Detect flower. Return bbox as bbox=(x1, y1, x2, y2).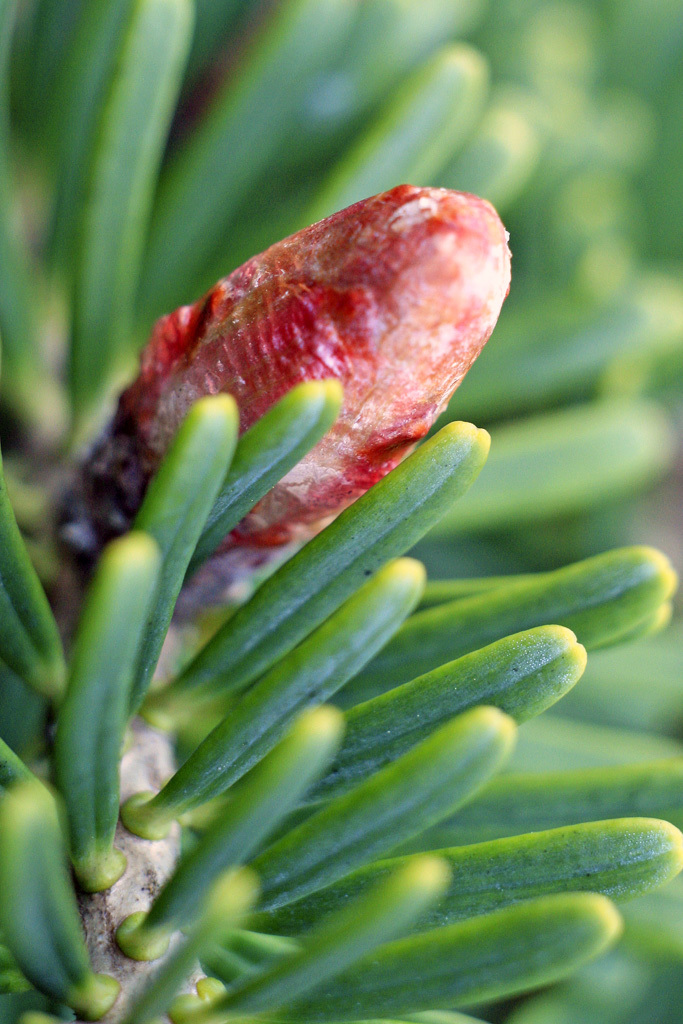
bbox=(68, 134, 599, 961).
